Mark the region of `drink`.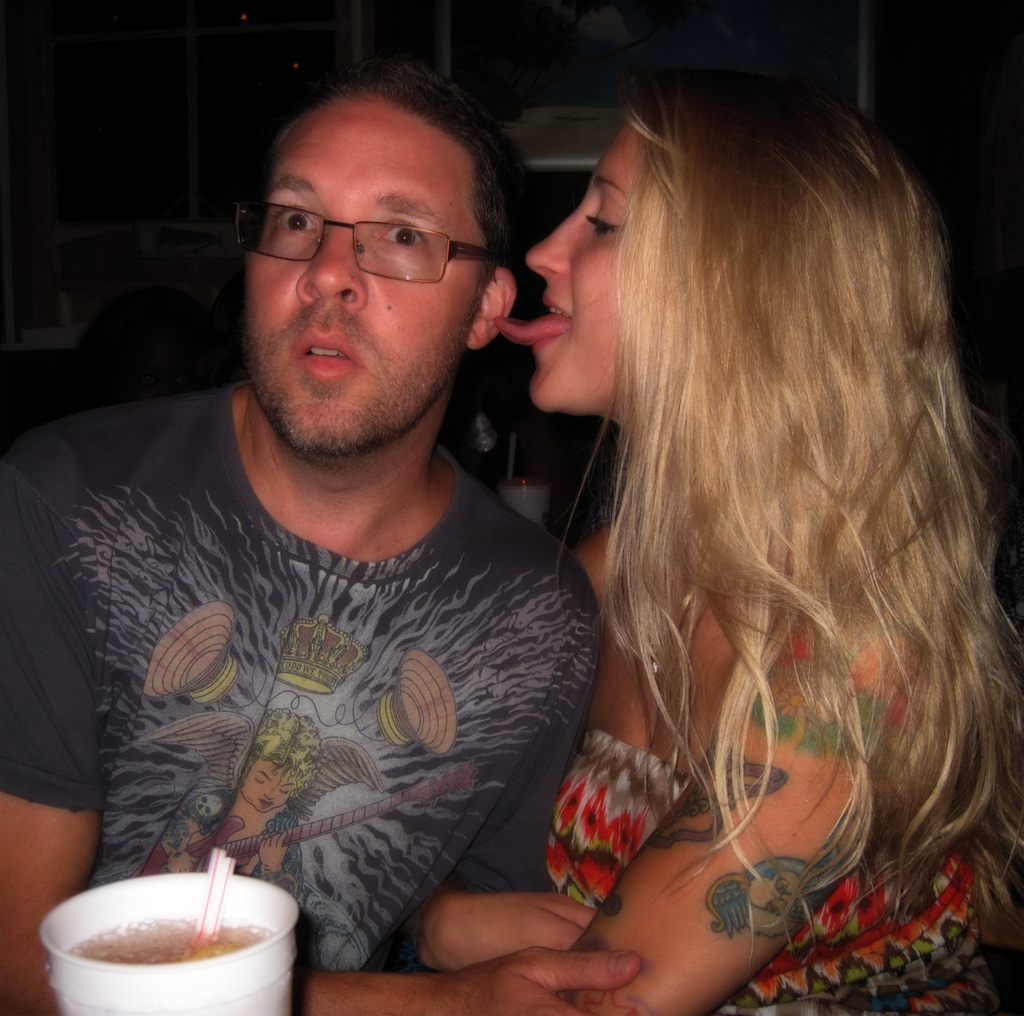
Region: {"left": 30, "top": 868, "right": 295, "bottom": 1007}.
